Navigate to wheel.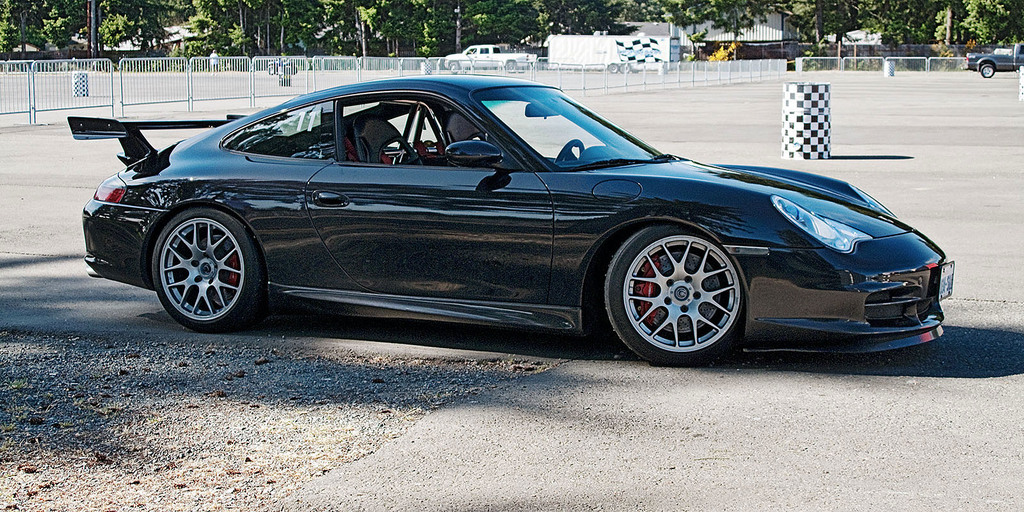
Navigation target: (left=550, top=140, right=581, bottom=163).
